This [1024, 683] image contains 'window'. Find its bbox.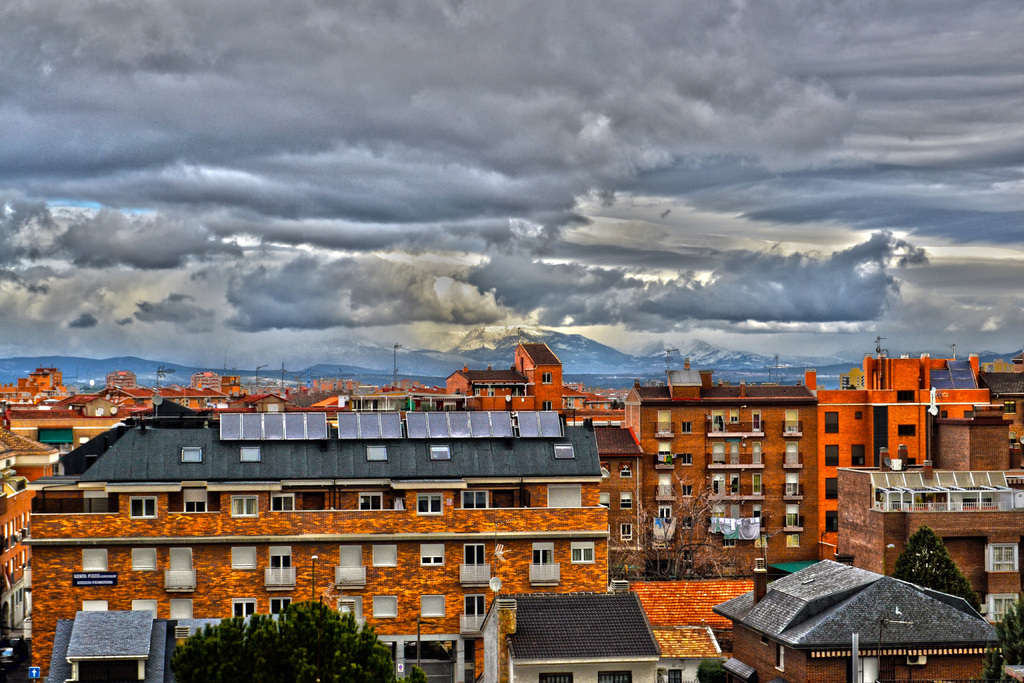
crop(541, 673, 572, 682).
